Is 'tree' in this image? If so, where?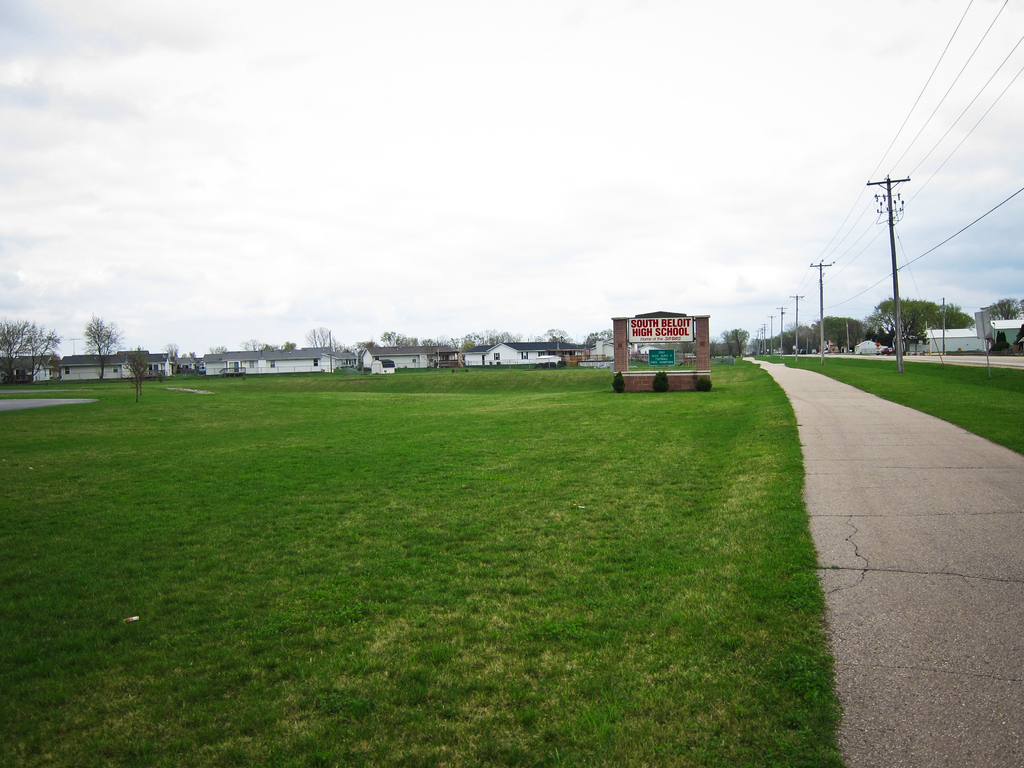
Yes, at [left=0, top=319, right=60, bottom=385].
